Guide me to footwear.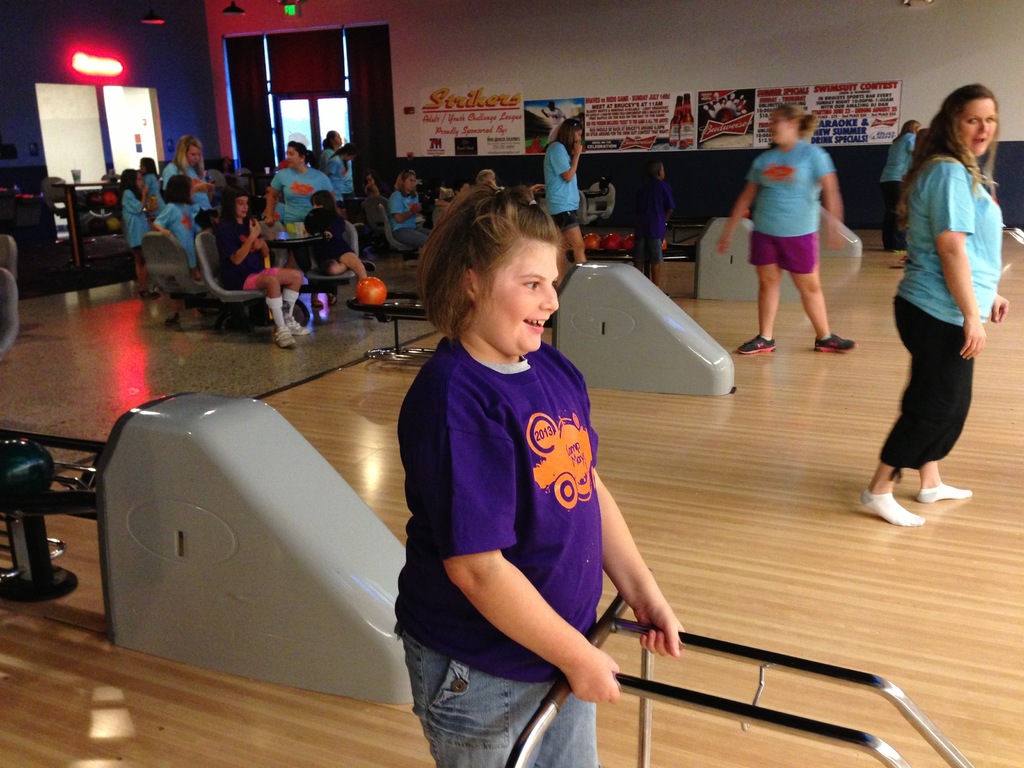
Guidance: <region>911, 481, 973, 504</region>.
